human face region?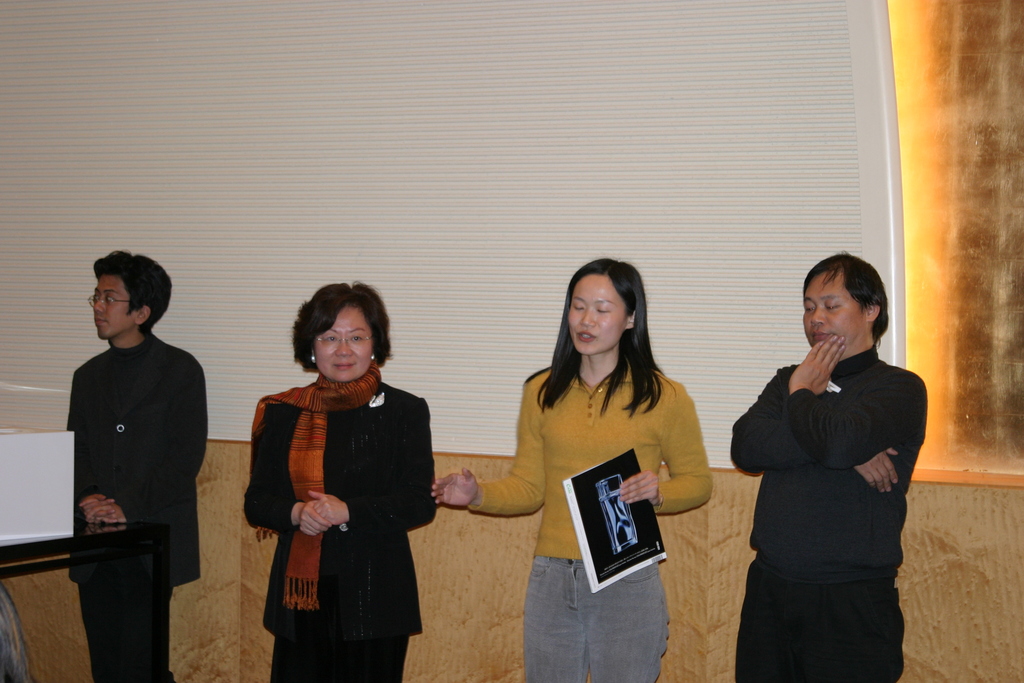
box(92, 270, 136, 335)
